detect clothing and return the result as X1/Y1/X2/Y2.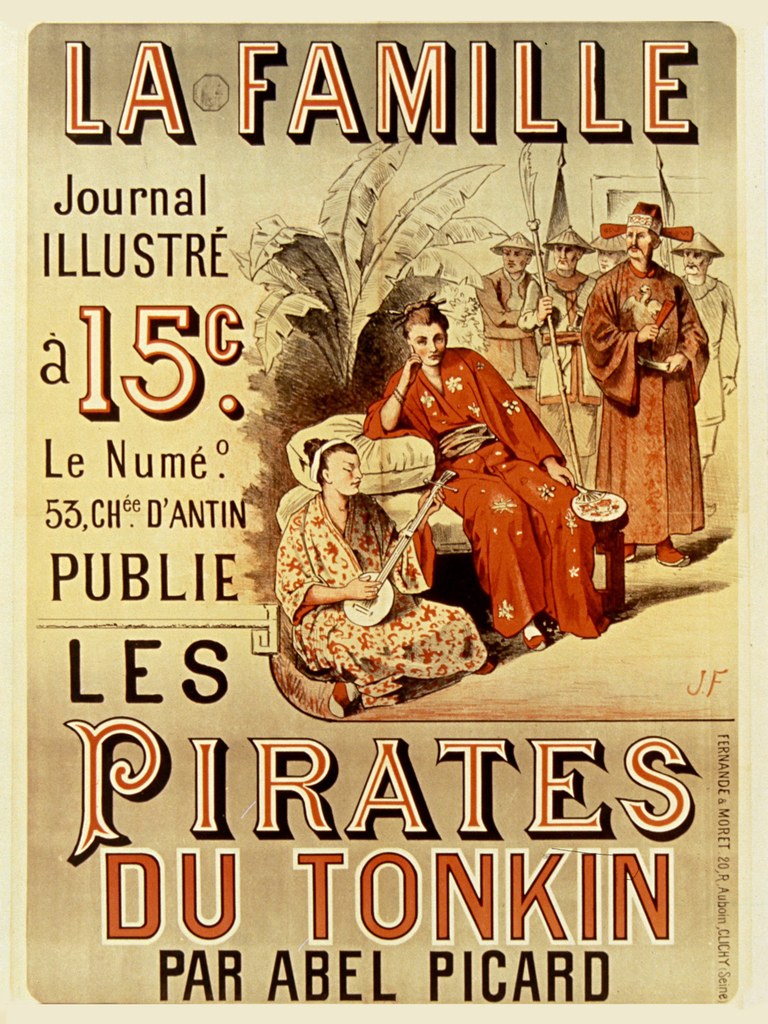
361/348/610/641.
